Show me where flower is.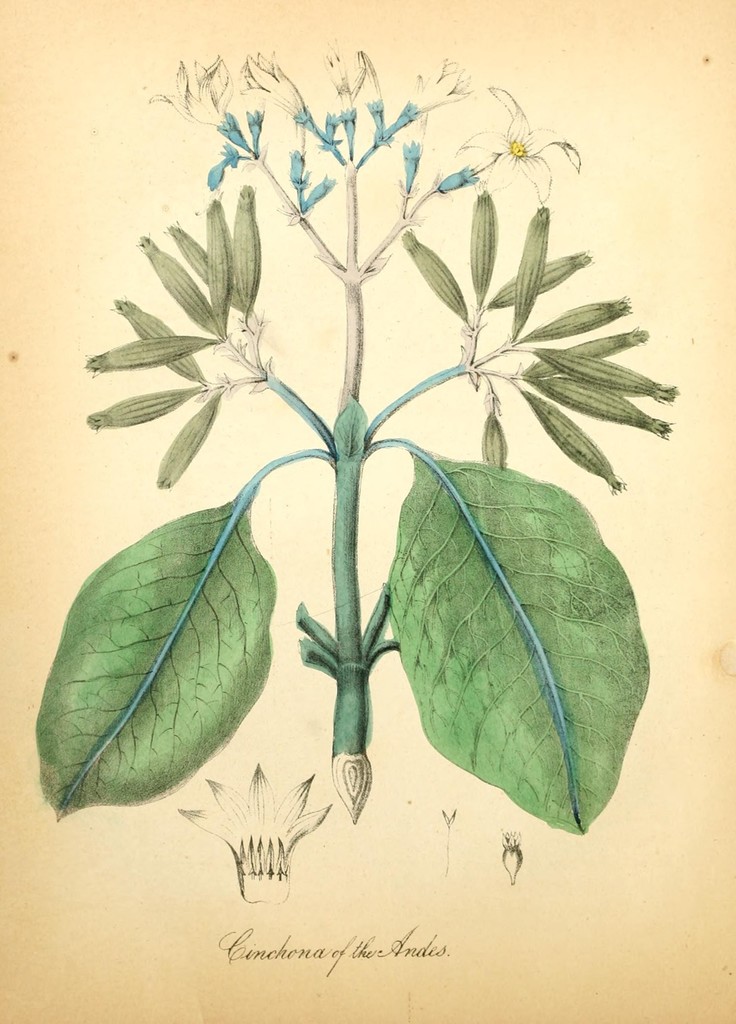
flower is at (left=465, top=94, right=573, bottom=173).
